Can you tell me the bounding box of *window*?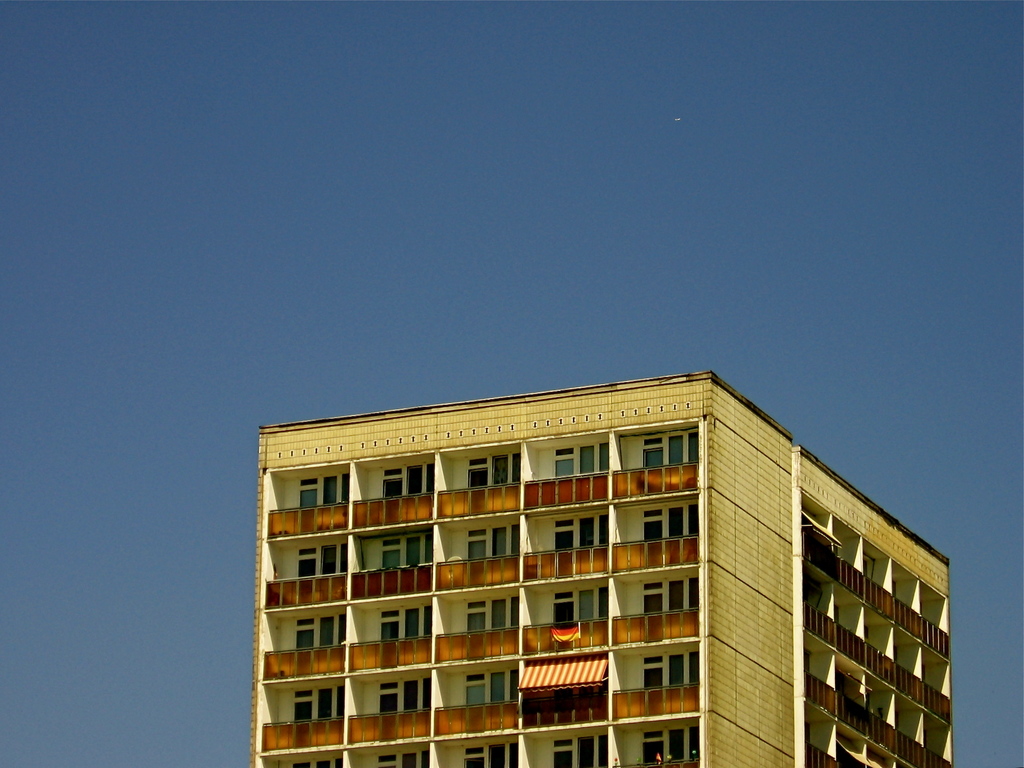
{"left": 467, "top": 676, "right": 486, "bottom": 702}.
